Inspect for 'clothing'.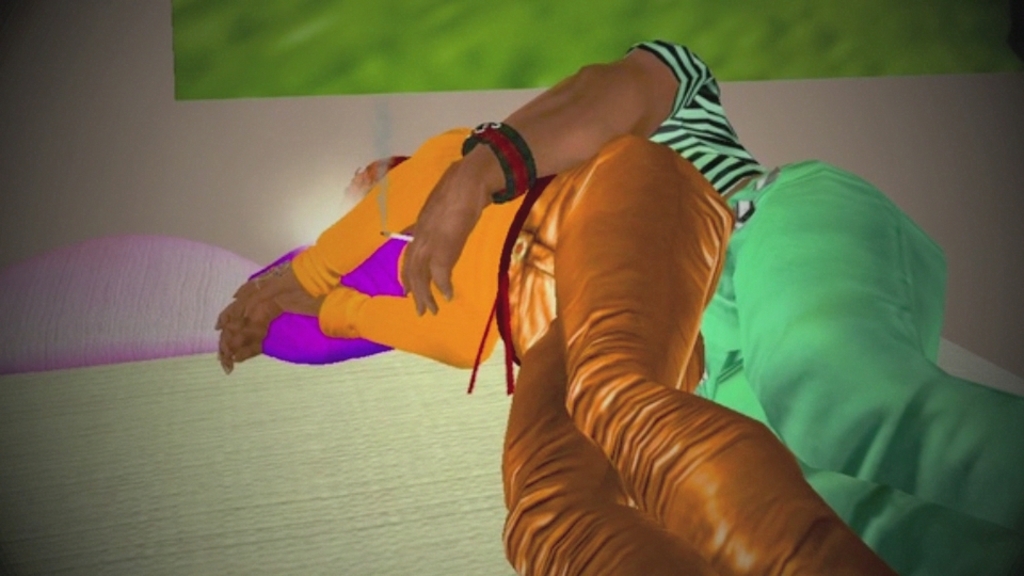
Inspection: [289,125,893,575].
